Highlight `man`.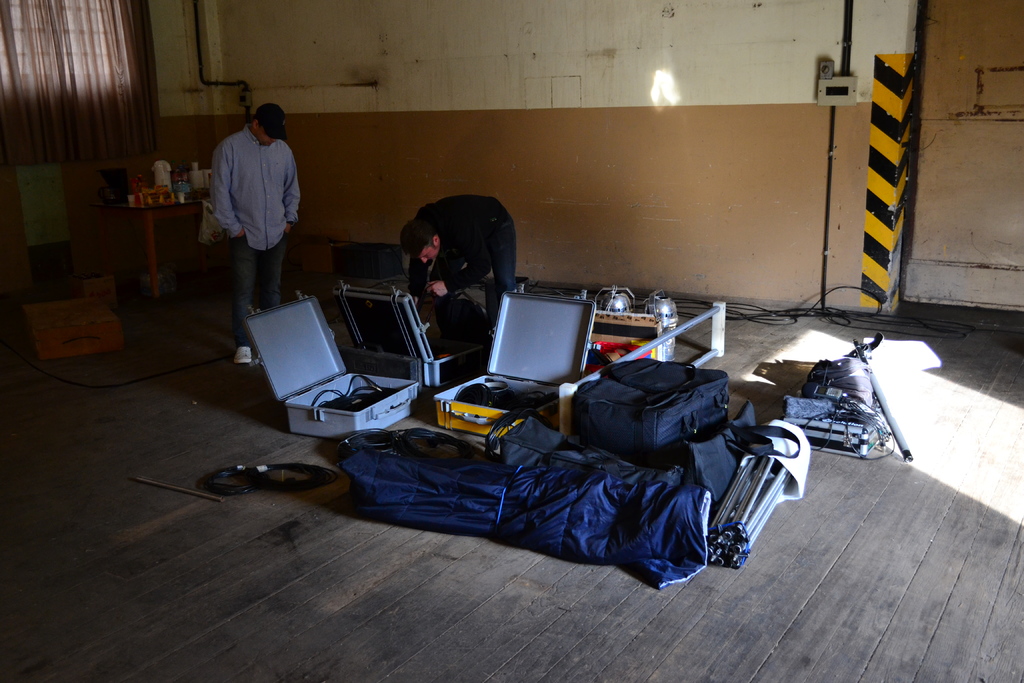
Highlighted region: (403,197,518,303).
